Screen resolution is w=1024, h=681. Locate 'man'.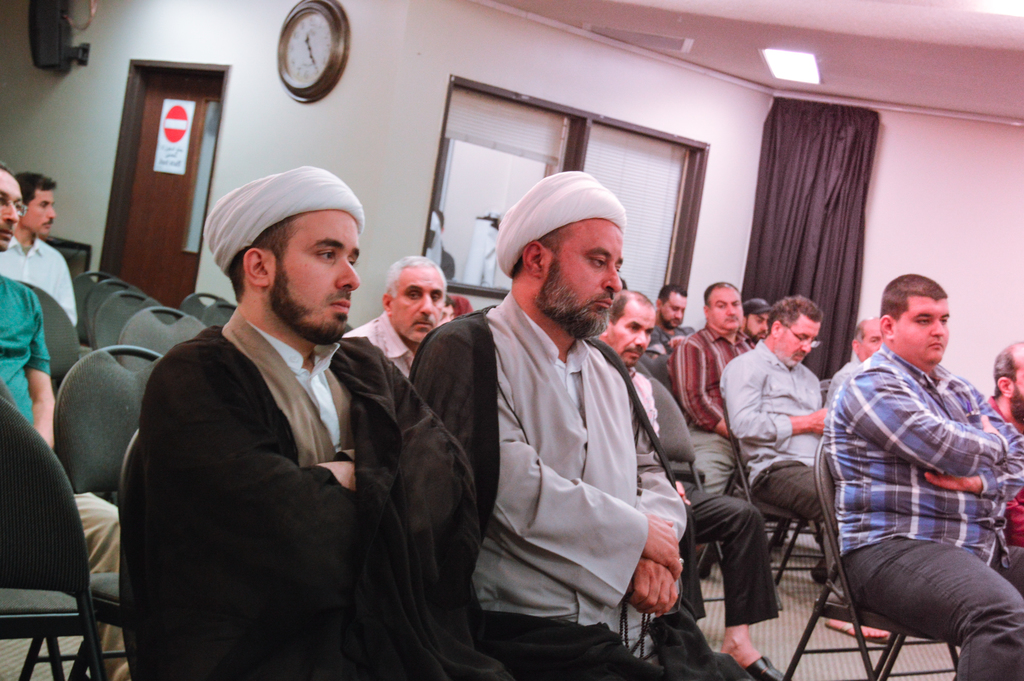
rect(820, 316, 881, 405).
